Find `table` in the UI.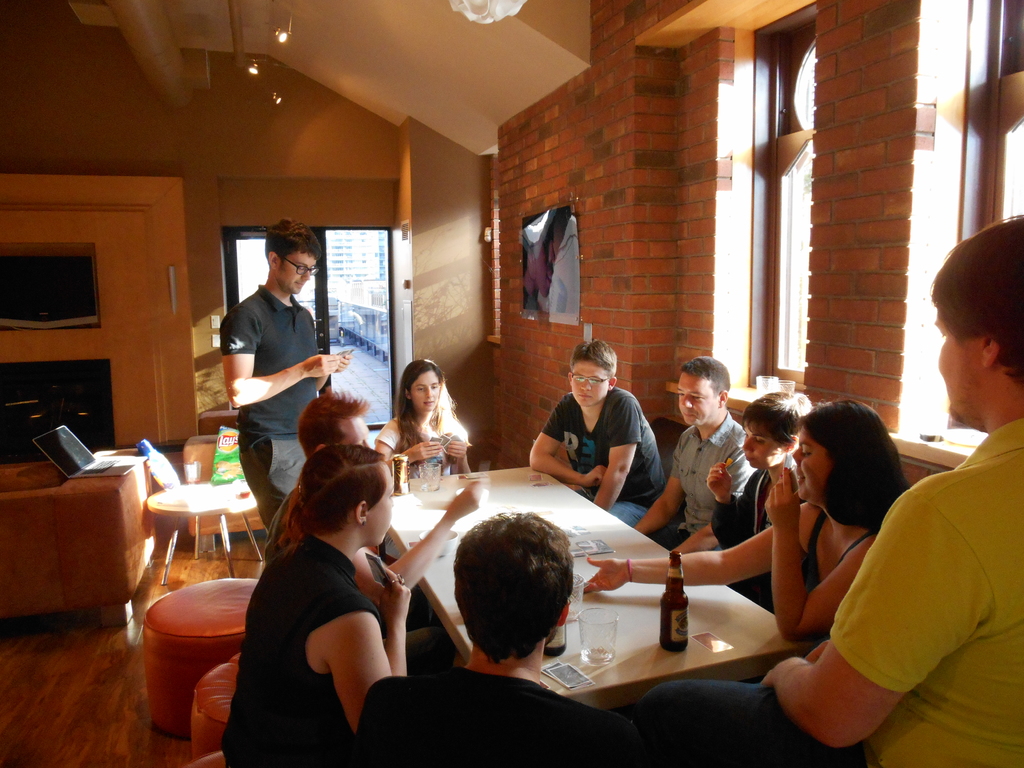
UI element at [376,456,815,716].
